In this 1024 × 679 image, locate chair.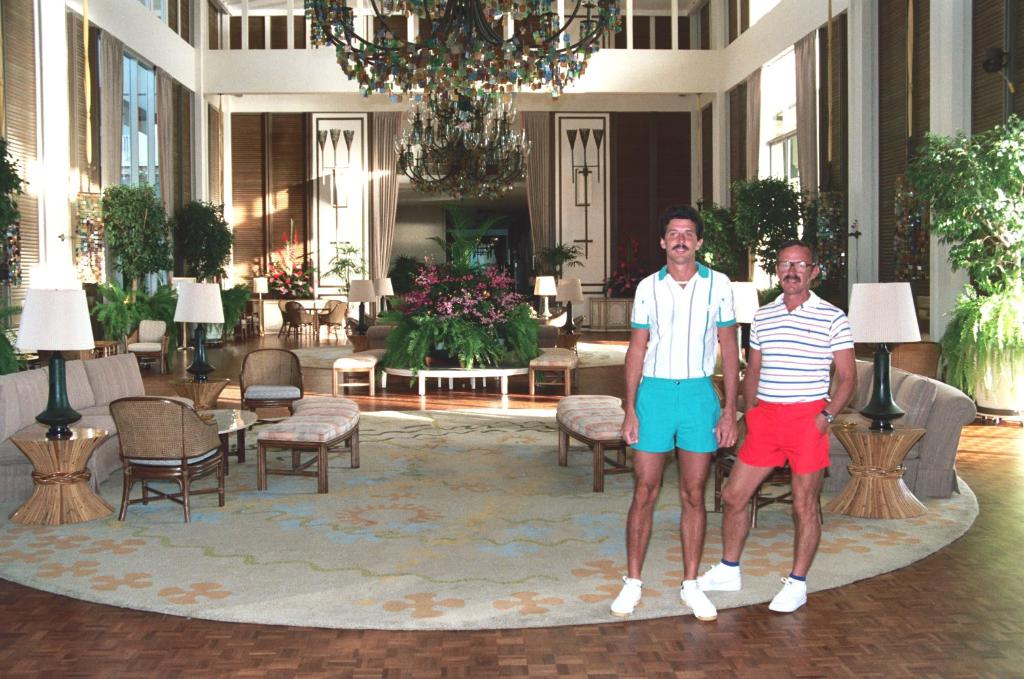
Bounding box: <box>273,295,291,335</box>.
